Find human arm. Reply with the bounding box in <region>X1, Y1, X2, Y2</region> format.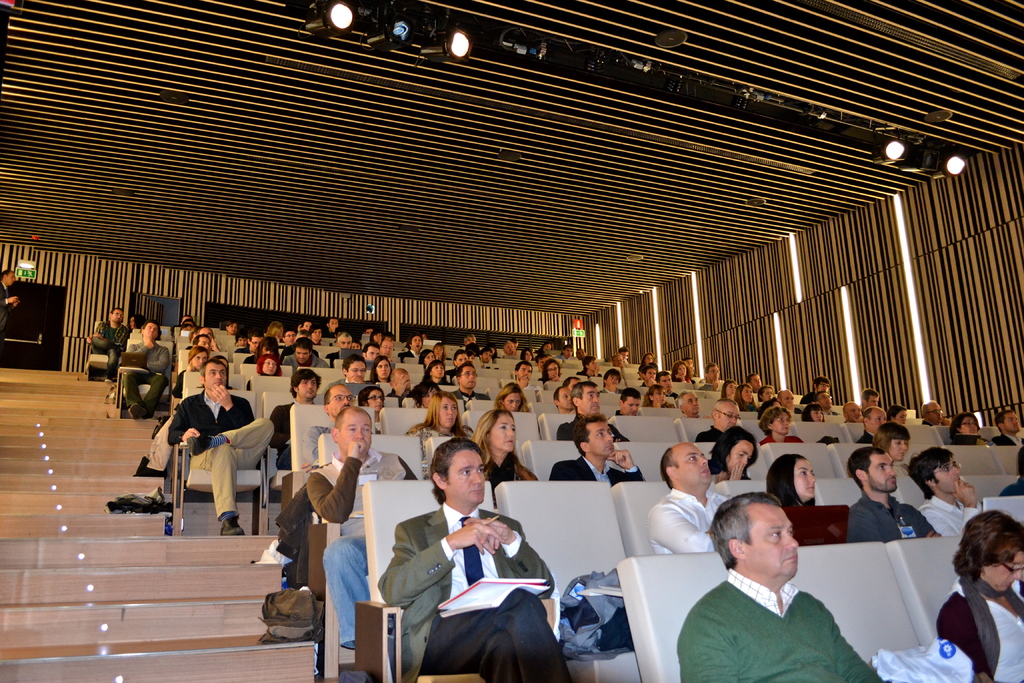
<region>697, 413, 715, 420</region>.
